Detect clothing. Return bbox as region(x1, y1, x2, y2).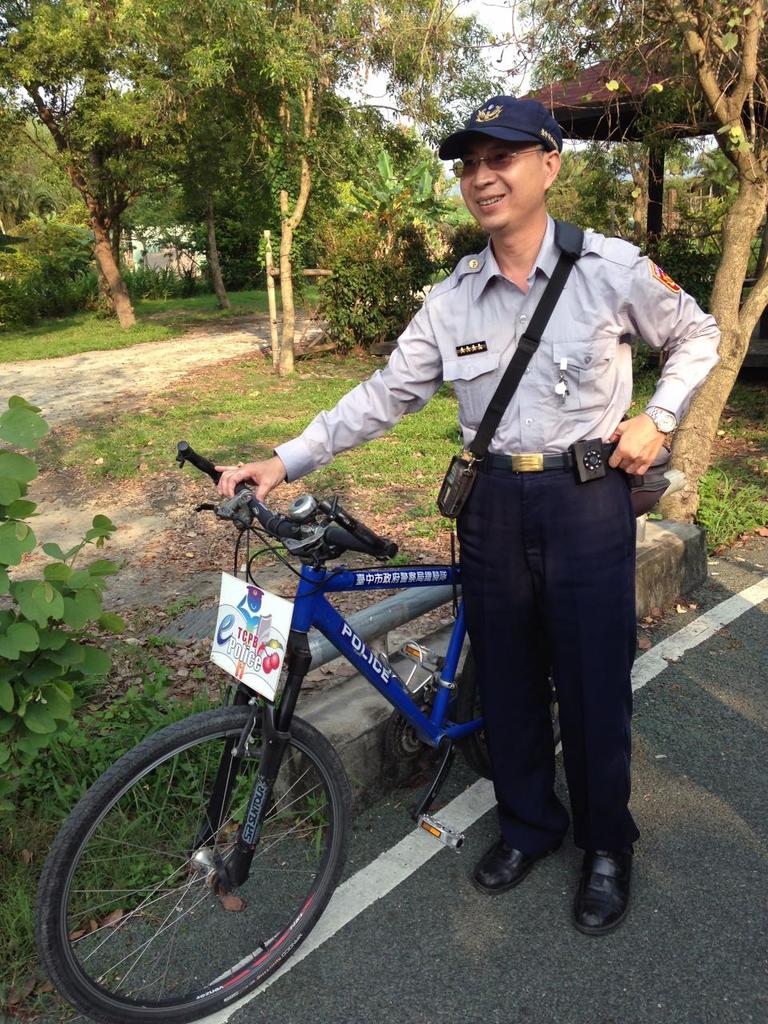
region(370, 138, 693, 844).
